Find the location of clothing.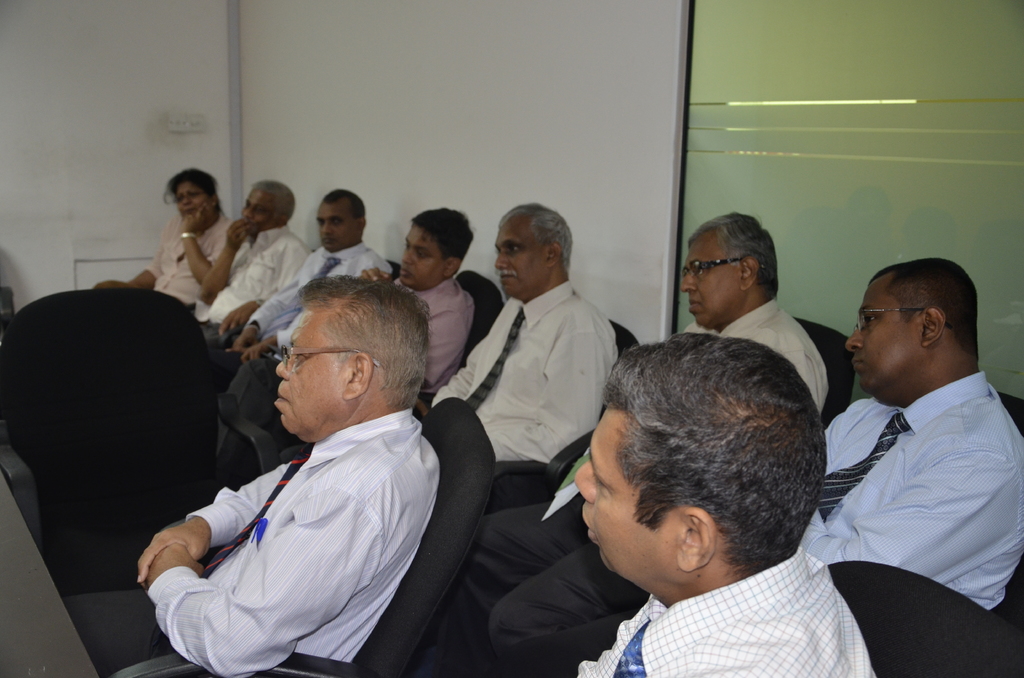
Location: select_region(792, 367, 1023, 617).
